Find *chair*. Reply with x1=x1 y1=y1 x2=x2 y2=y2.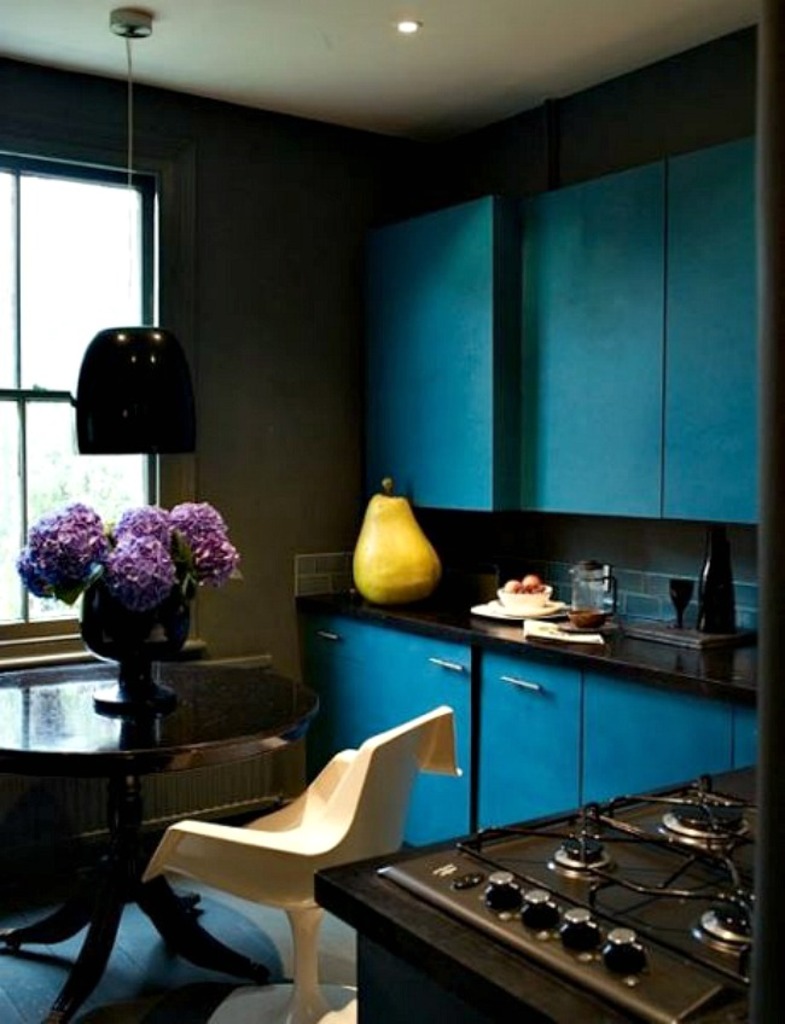
x1=168 y1=709 x2=458 y2=1018.
